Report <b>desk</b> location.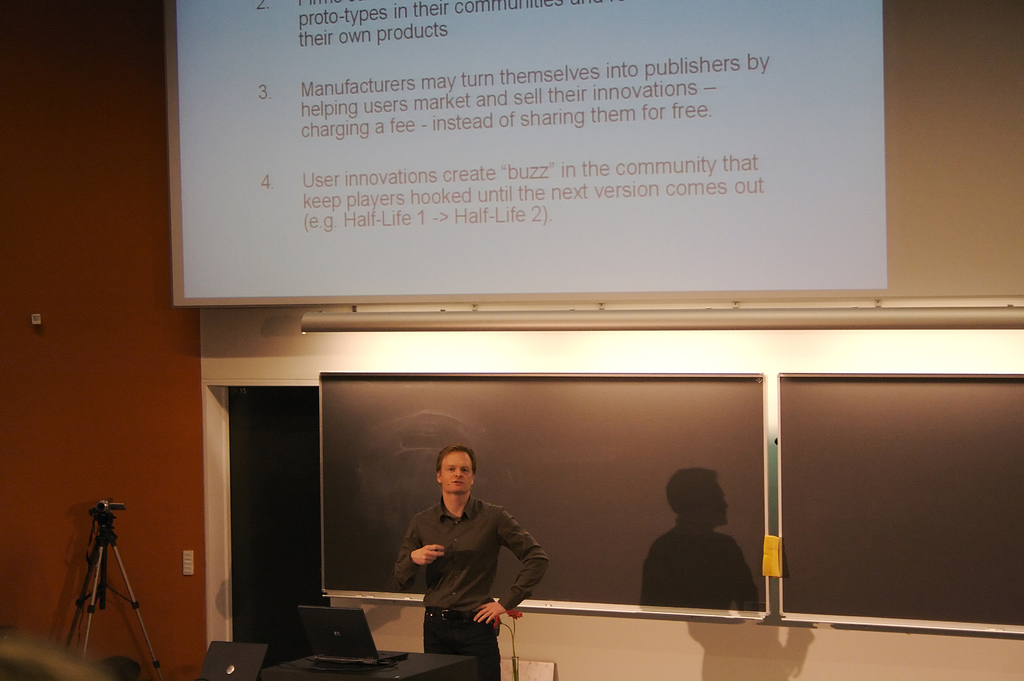
Report: box=[259, 654, 478, 680].
